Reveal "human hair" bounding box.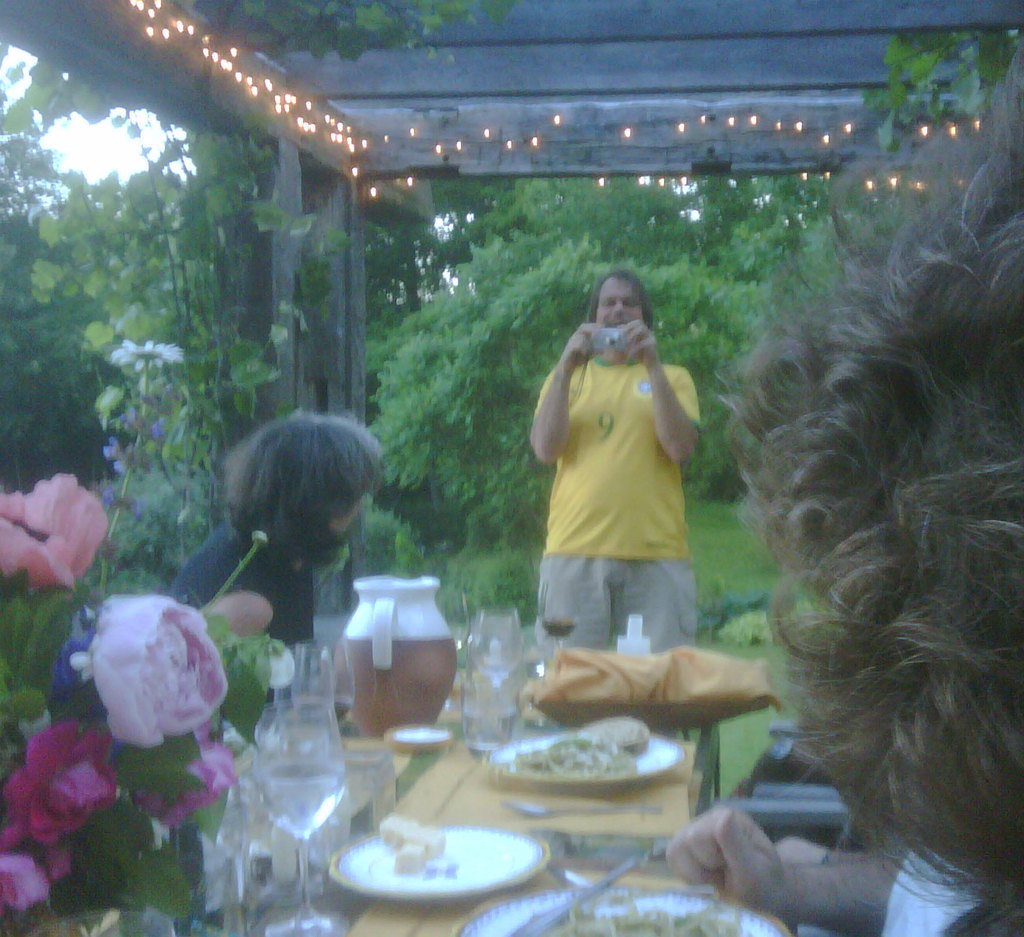
Revealed: 222, 405, 387, 544.
